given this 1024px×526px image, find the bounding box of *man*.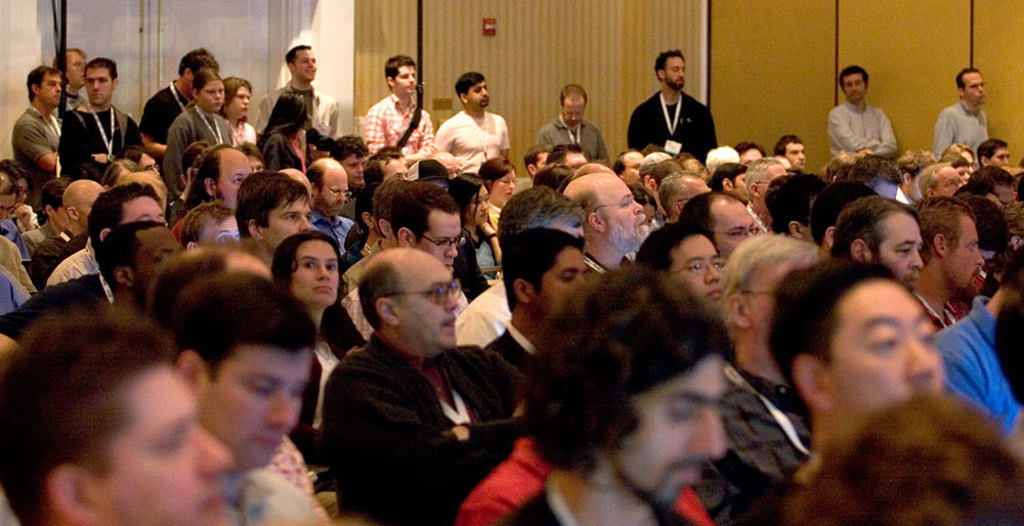
341 179 417 294.
